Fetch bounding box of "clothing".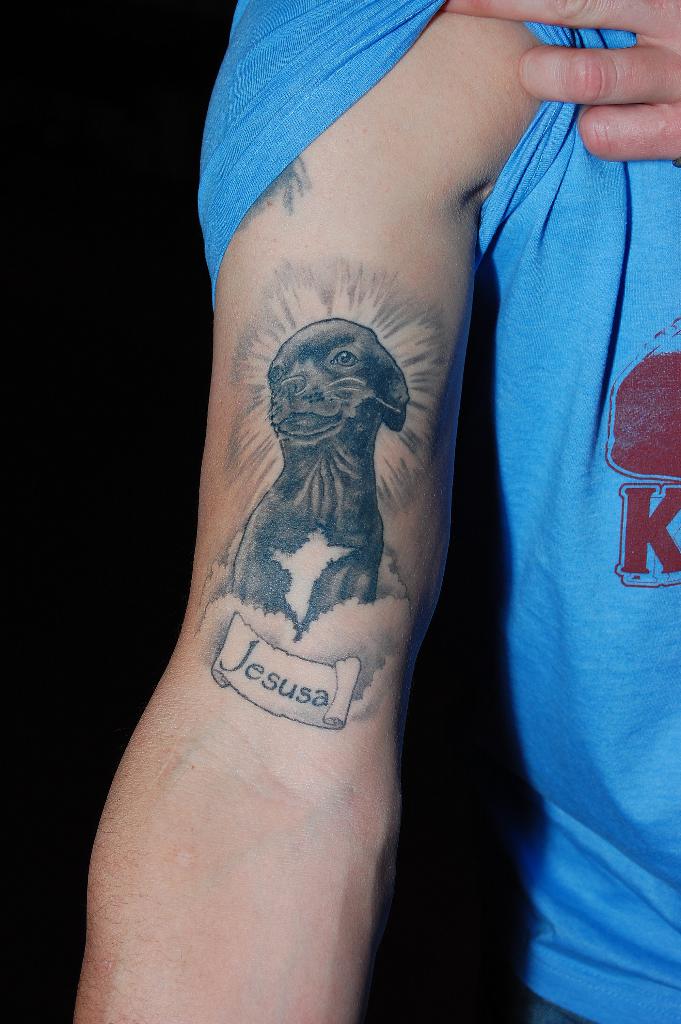
Bbox: (197,0,680,1023).
